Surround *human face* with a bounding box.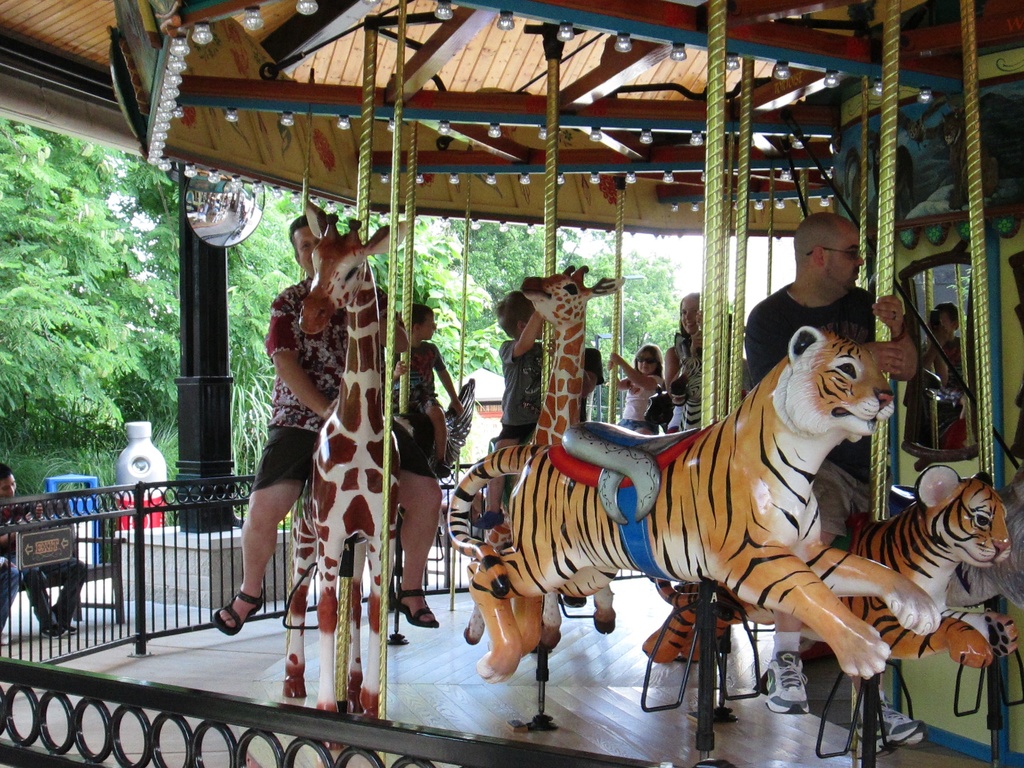
[682,301,698,333].
